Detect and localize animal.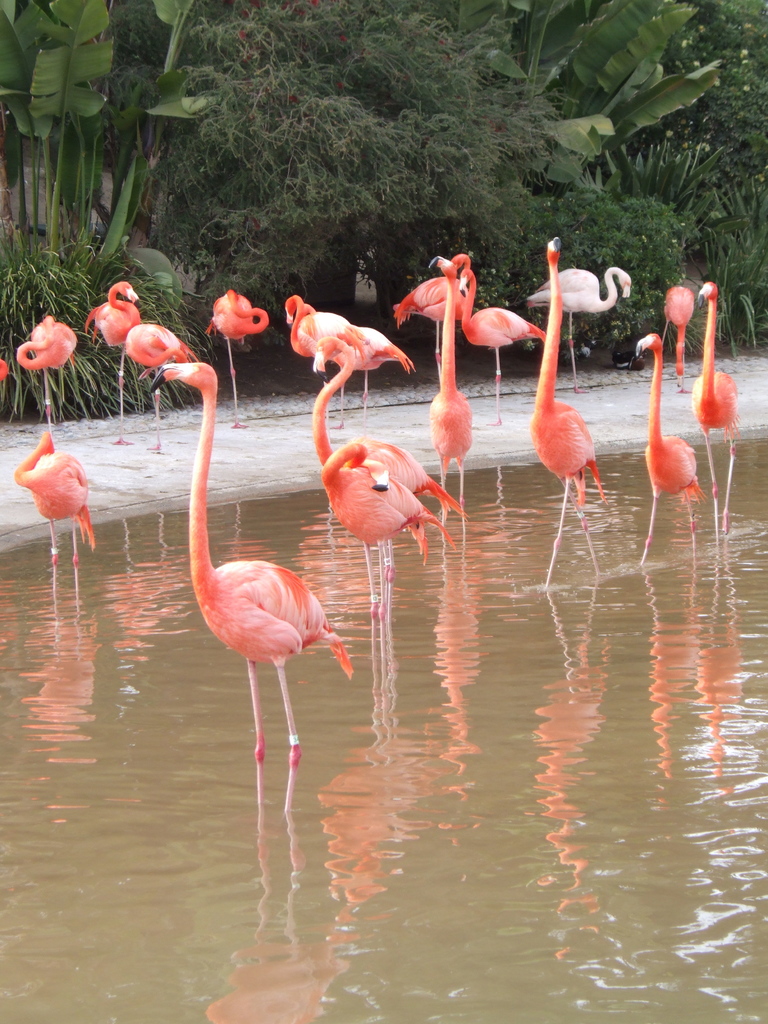
Localized at locate(12, 309, 86, 424).
